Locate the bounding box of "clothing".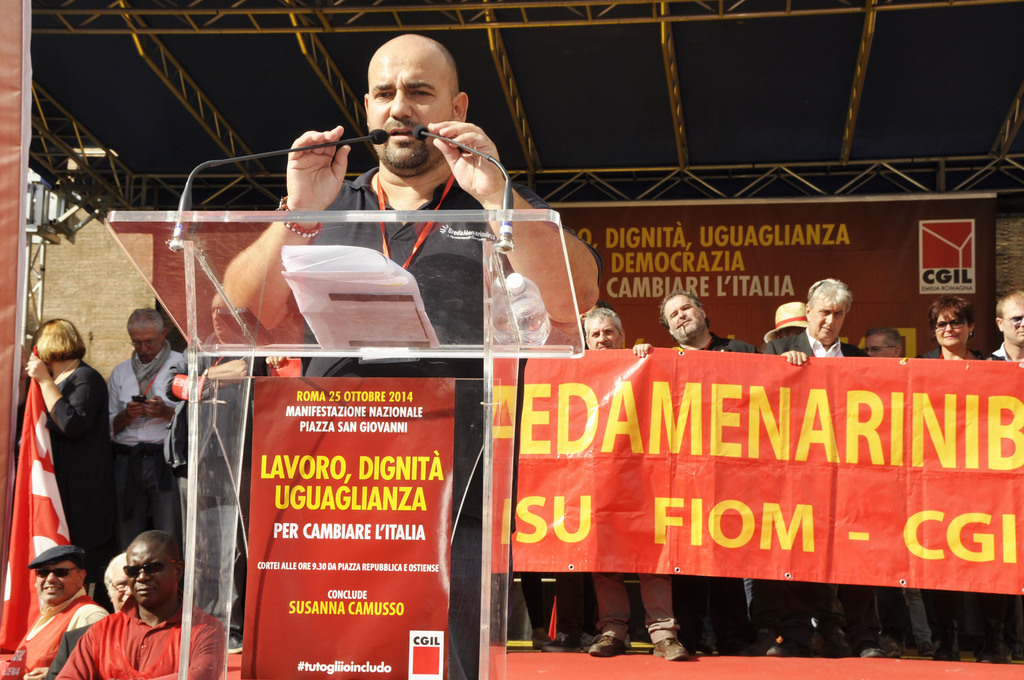
Bounding box: <region>551, 572, 606, 631</region>.
